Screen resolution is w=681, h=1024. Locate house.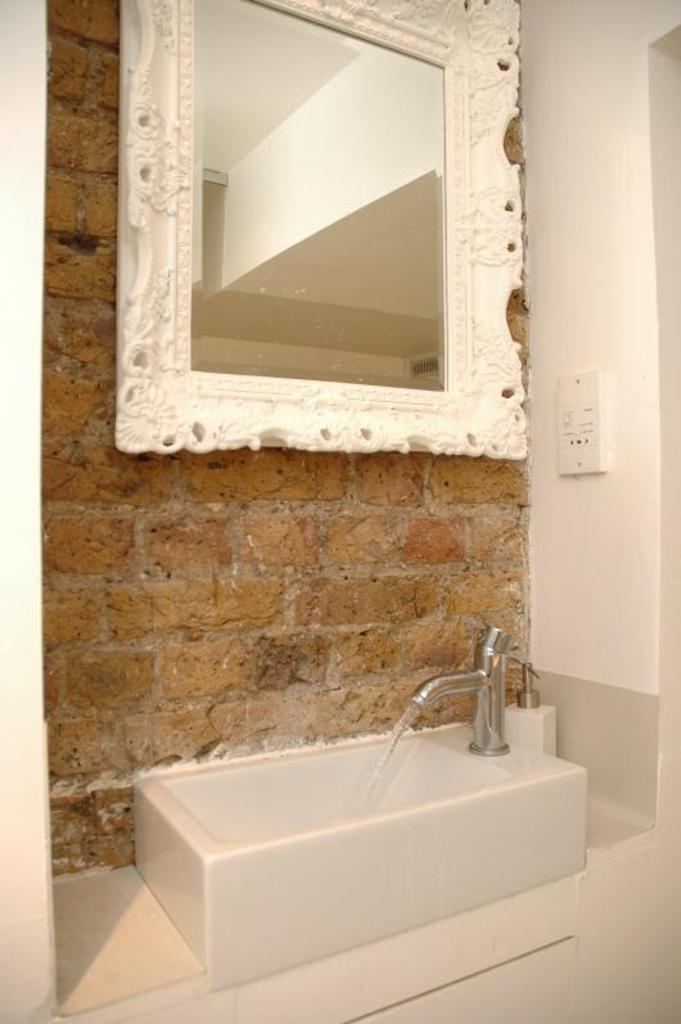
box=[0, 0, 680, 1023].
